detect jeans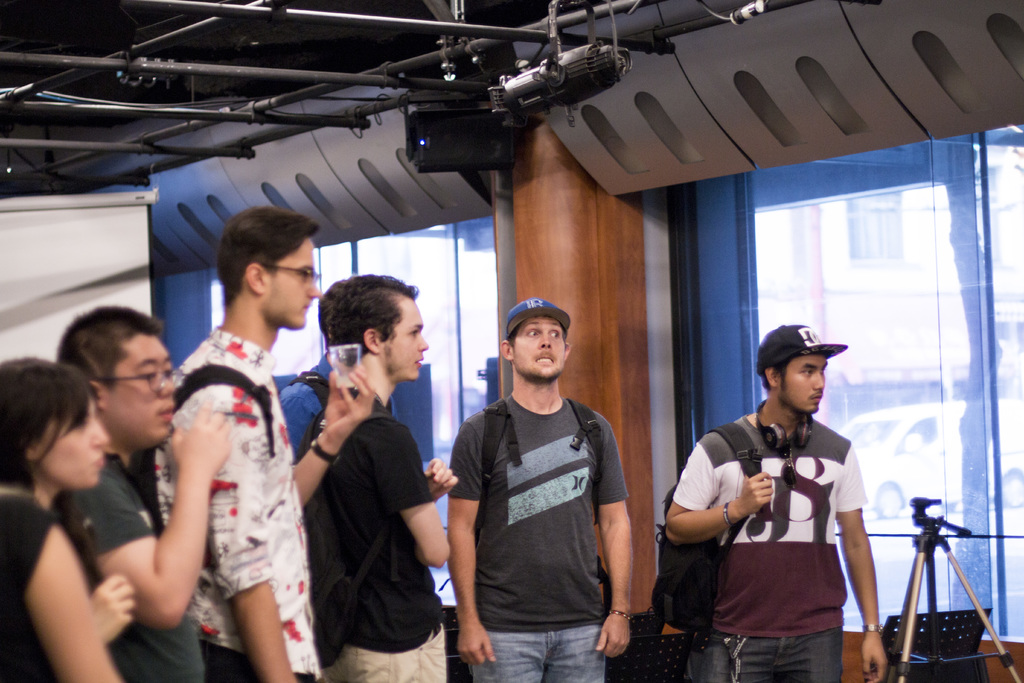
(left=472, top=631, right=608, bottom=680)
